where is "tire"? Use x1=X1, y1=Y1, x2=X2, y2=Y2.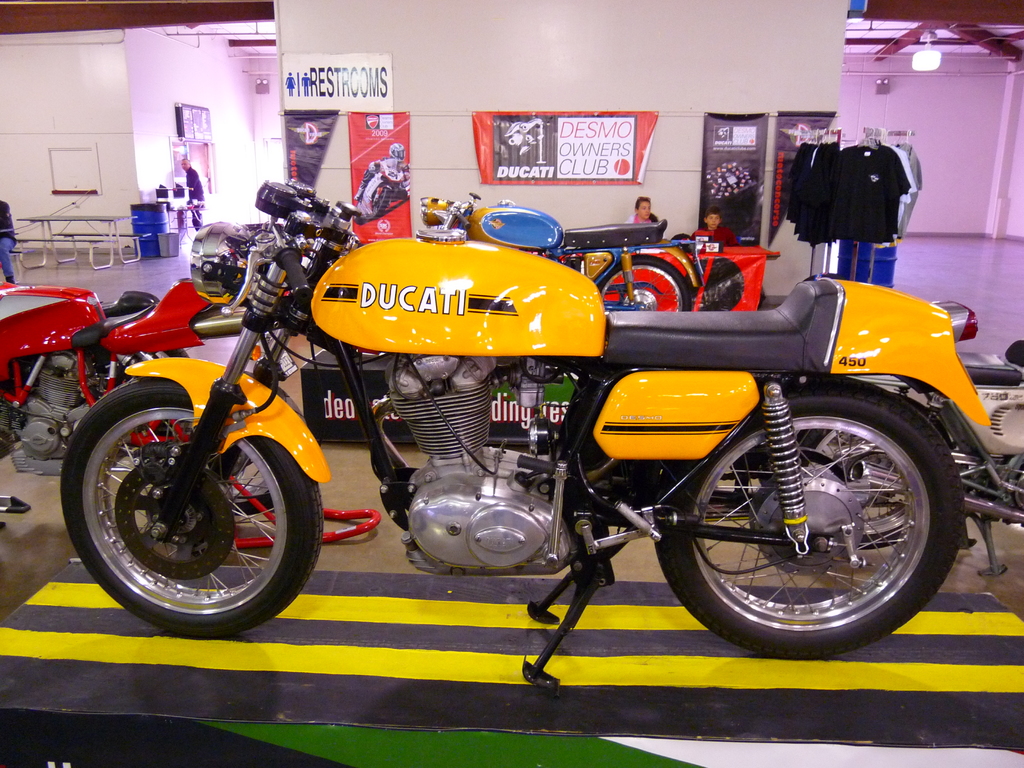
x1=60, y1=378, x2=326, y2=637.
